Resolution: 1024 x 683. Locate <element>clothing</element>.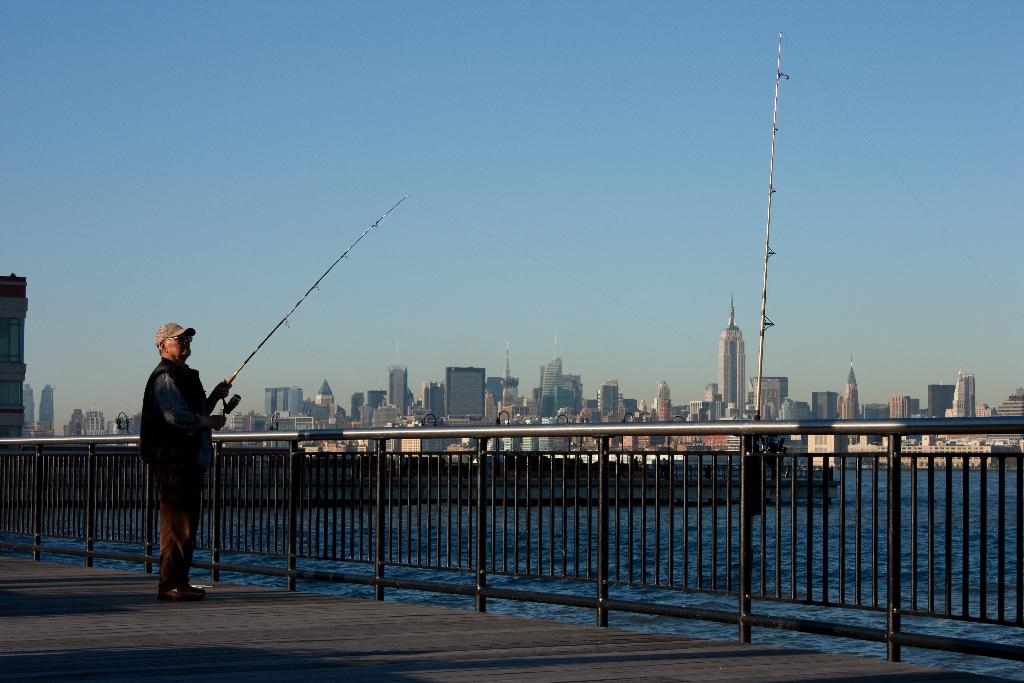
<region>129, 329, 225, 581</region>.
